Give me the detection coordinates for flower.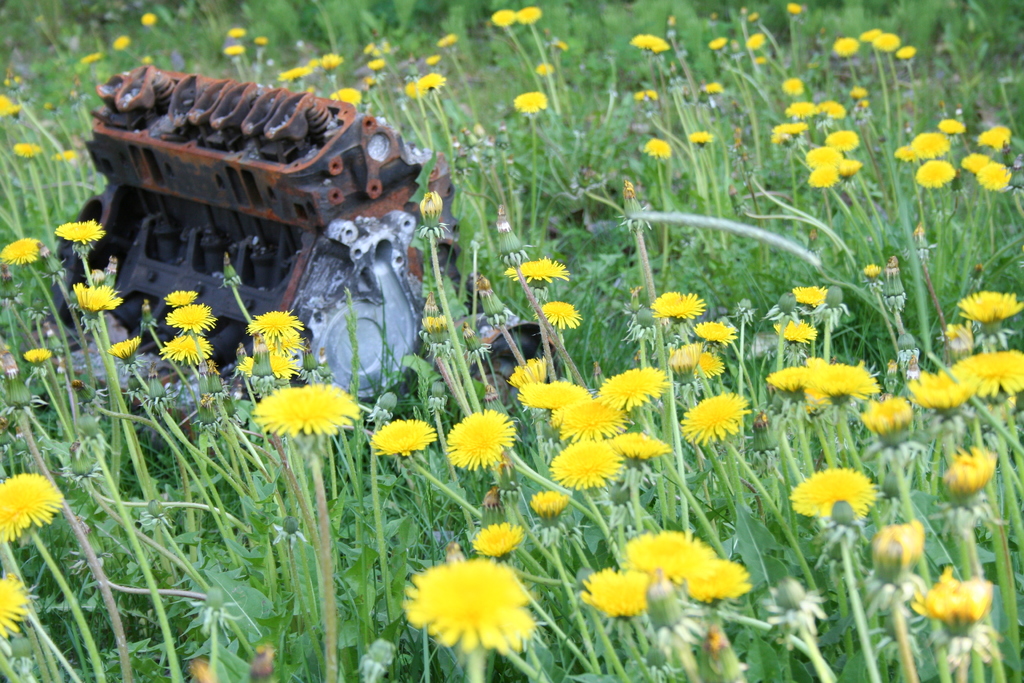
l=266, t=375, r=354, b=436.
